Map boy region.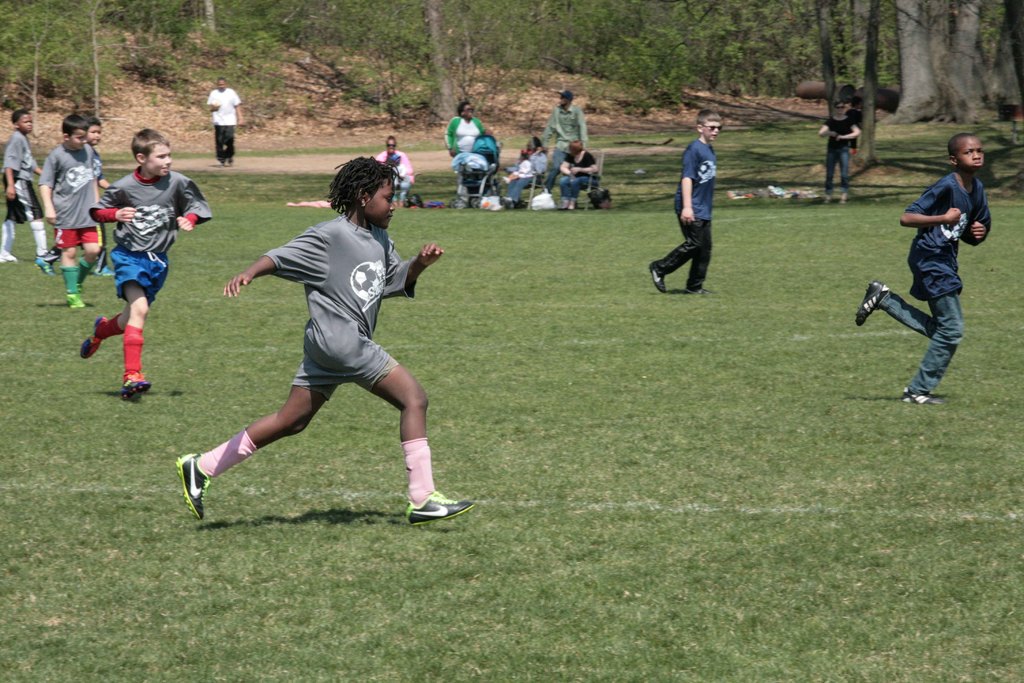
Mapped to locate(38, 114, 98, 306).
